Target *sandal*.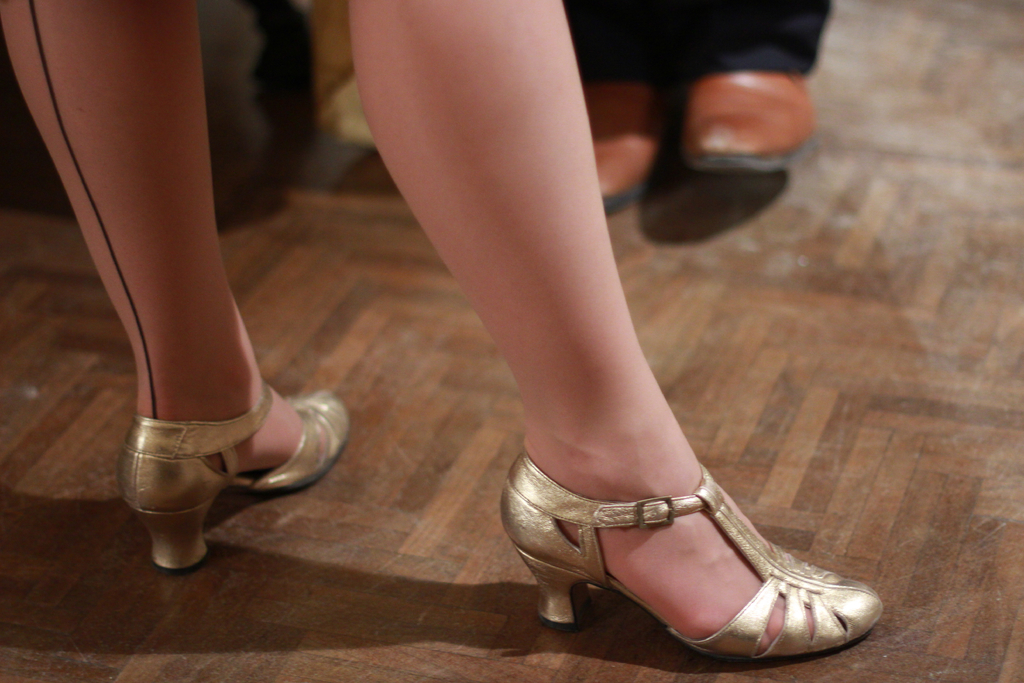
Target region: region(119, 378, 350, 572).
